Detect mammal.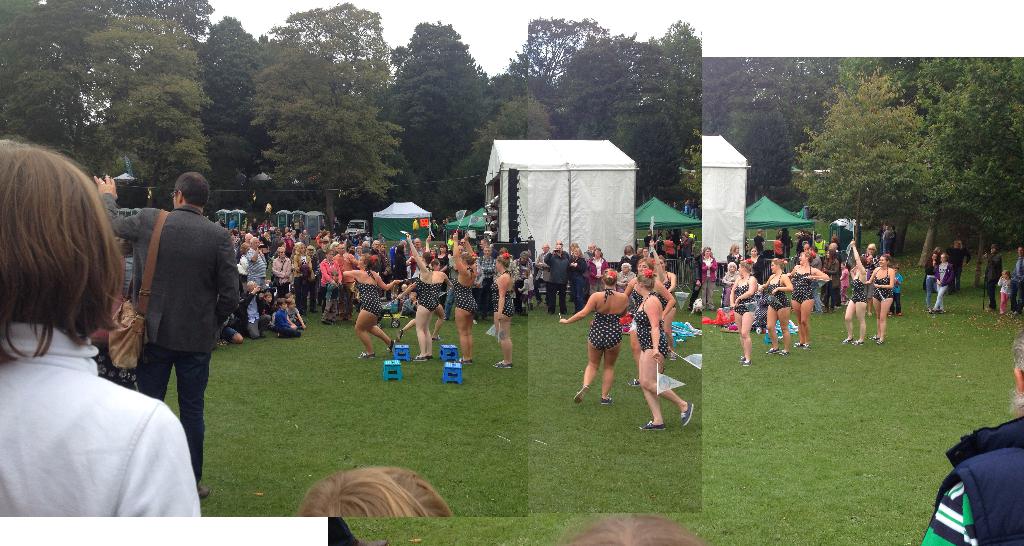
Detected at BBox(0, 122, 168, 512).
